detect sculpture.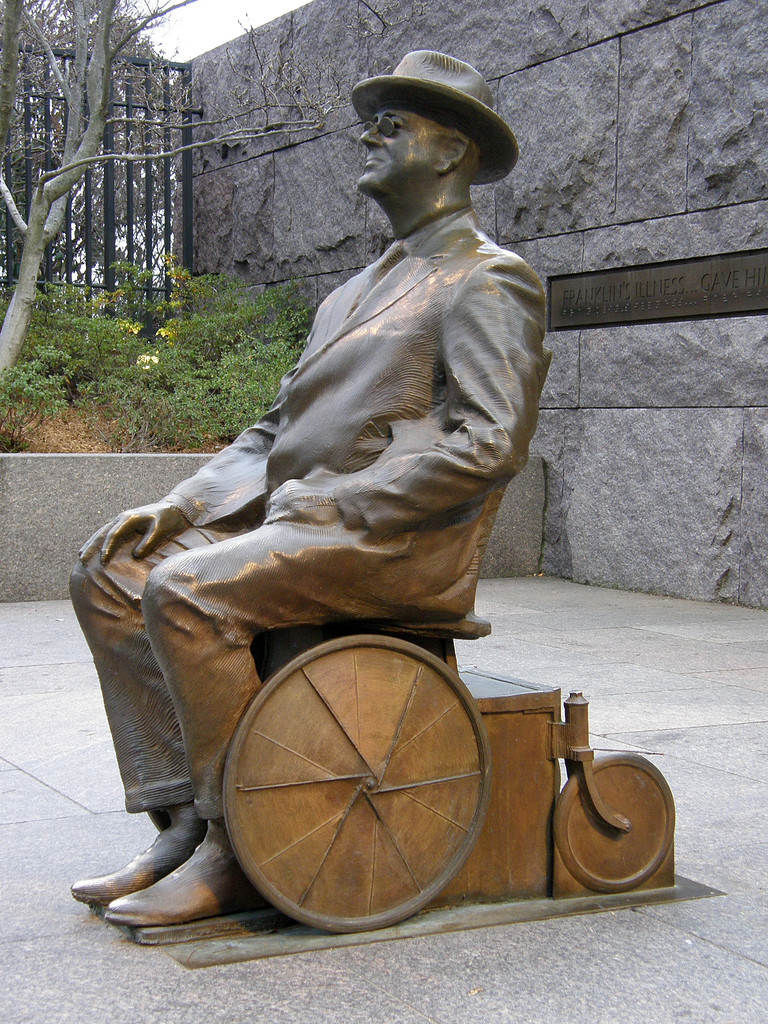
Detected at 81, 62, 603, 908.
